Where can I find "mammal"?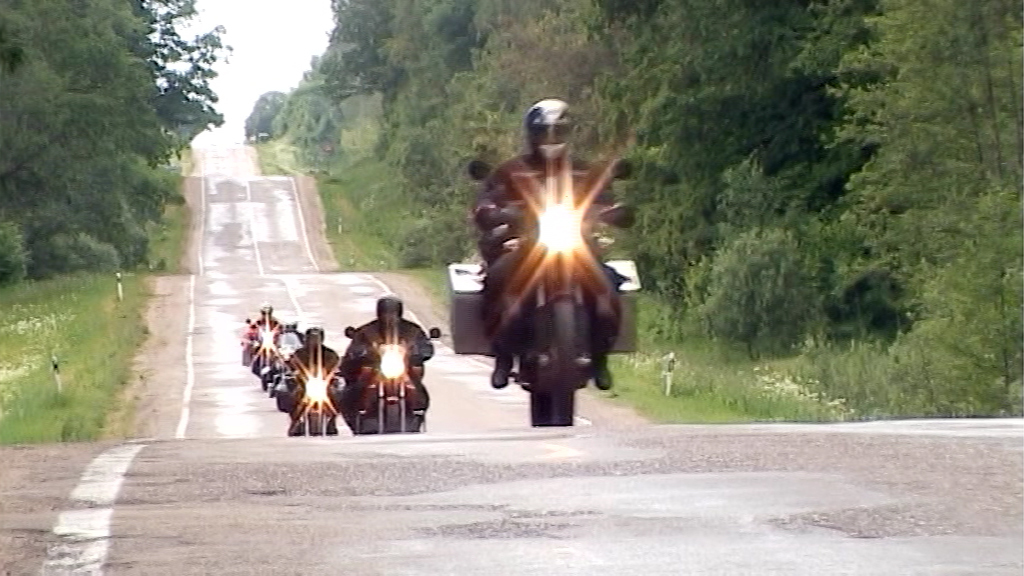
You can find it at bbox=(252, 301, 283, 362).
